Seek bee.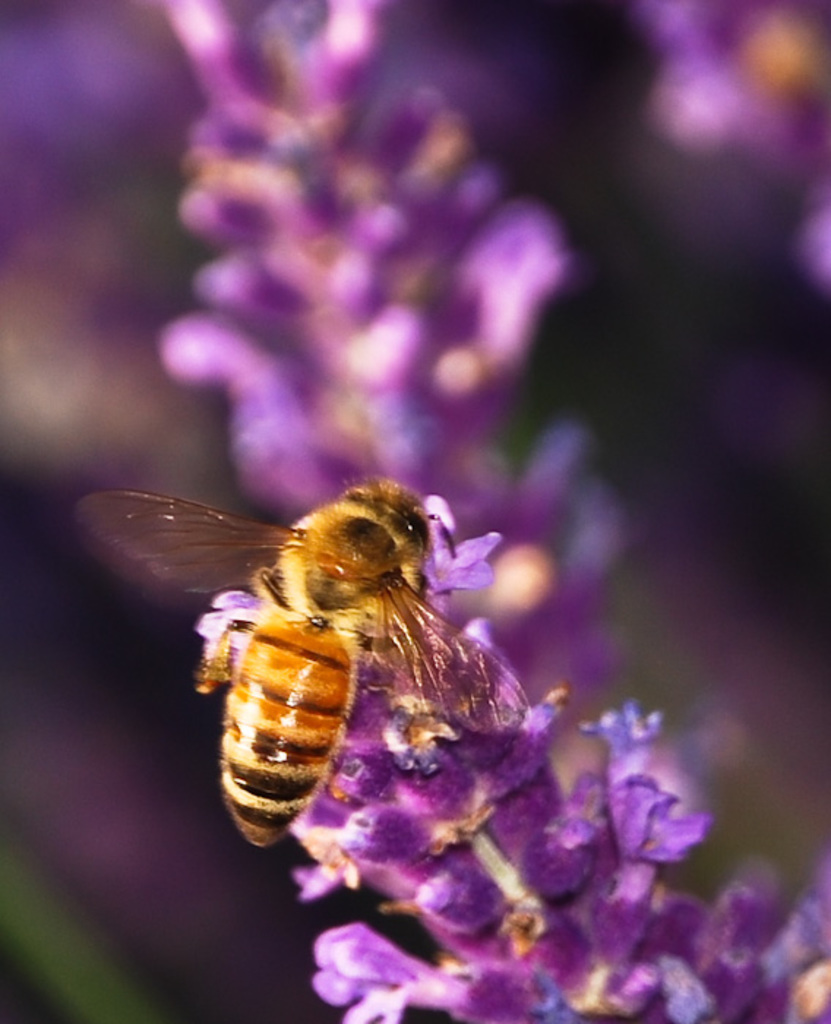
73,468,538,851.
